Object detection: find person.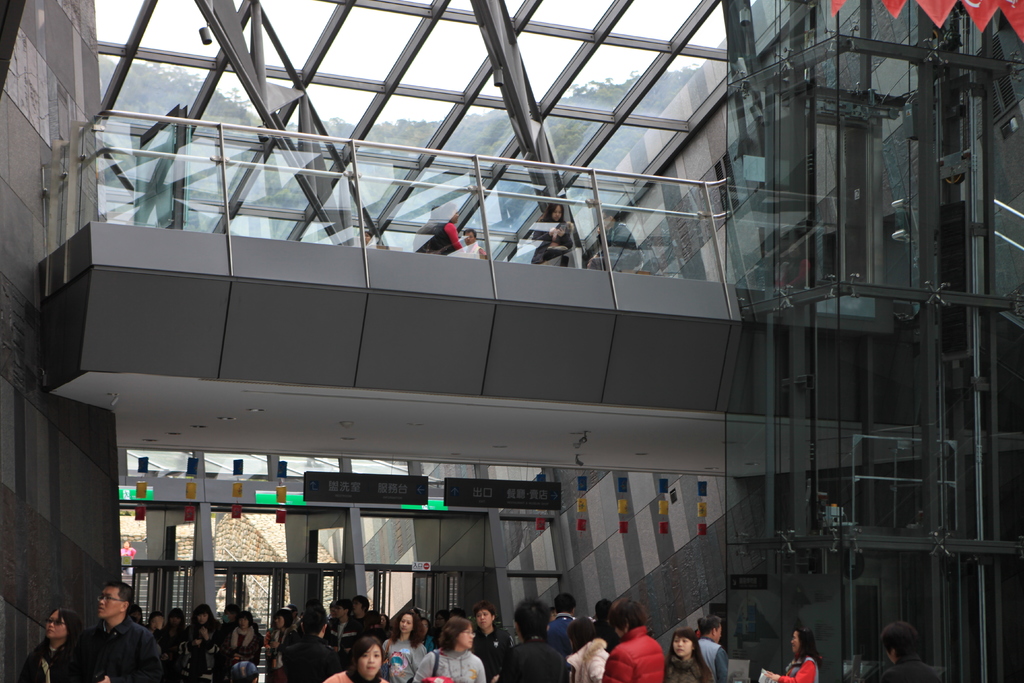
rect(602, 597, 665, 682).
